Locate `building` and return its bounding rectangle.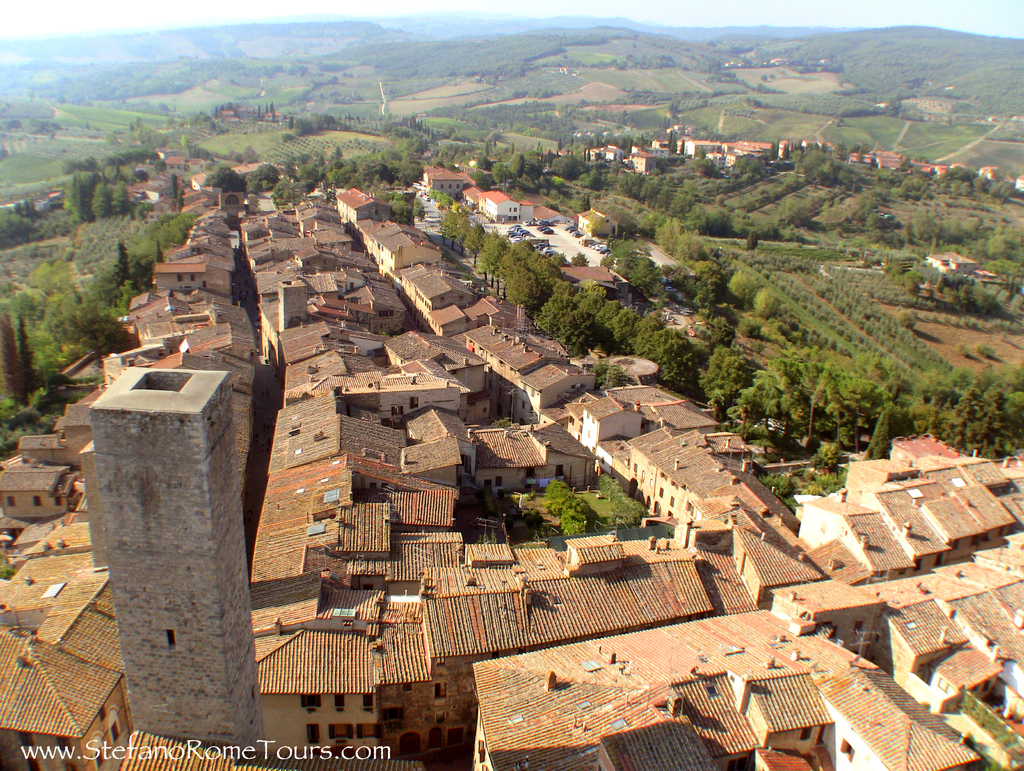
869,147,905,173.
